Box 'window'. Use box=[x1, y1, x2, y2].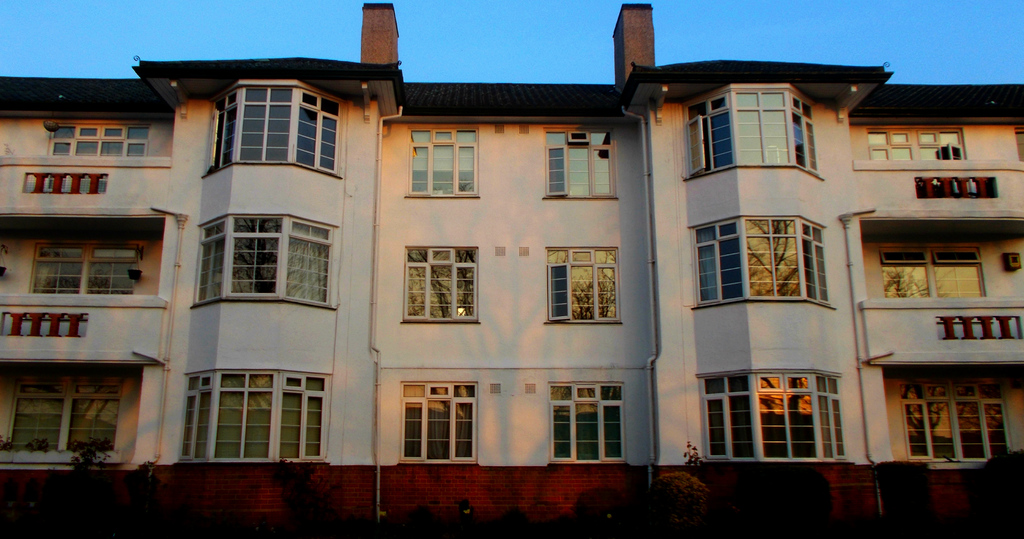
box=[545, 130, 616, 200].
